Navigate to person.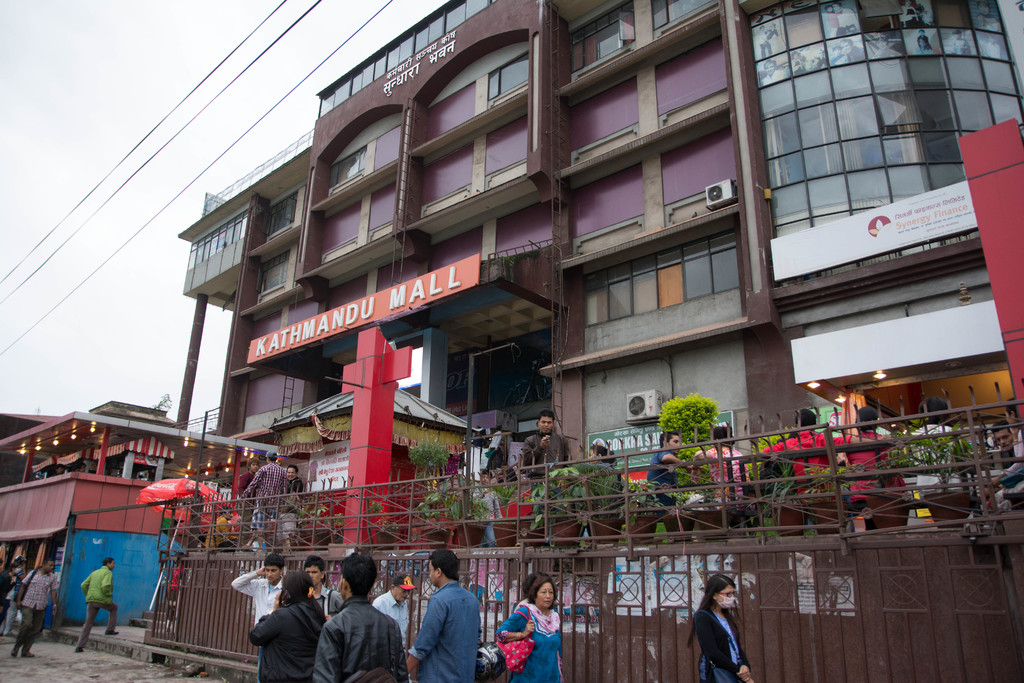
Navigation target: {"left": 687, "top": 570, "right": 758, "bottom": 682}.
